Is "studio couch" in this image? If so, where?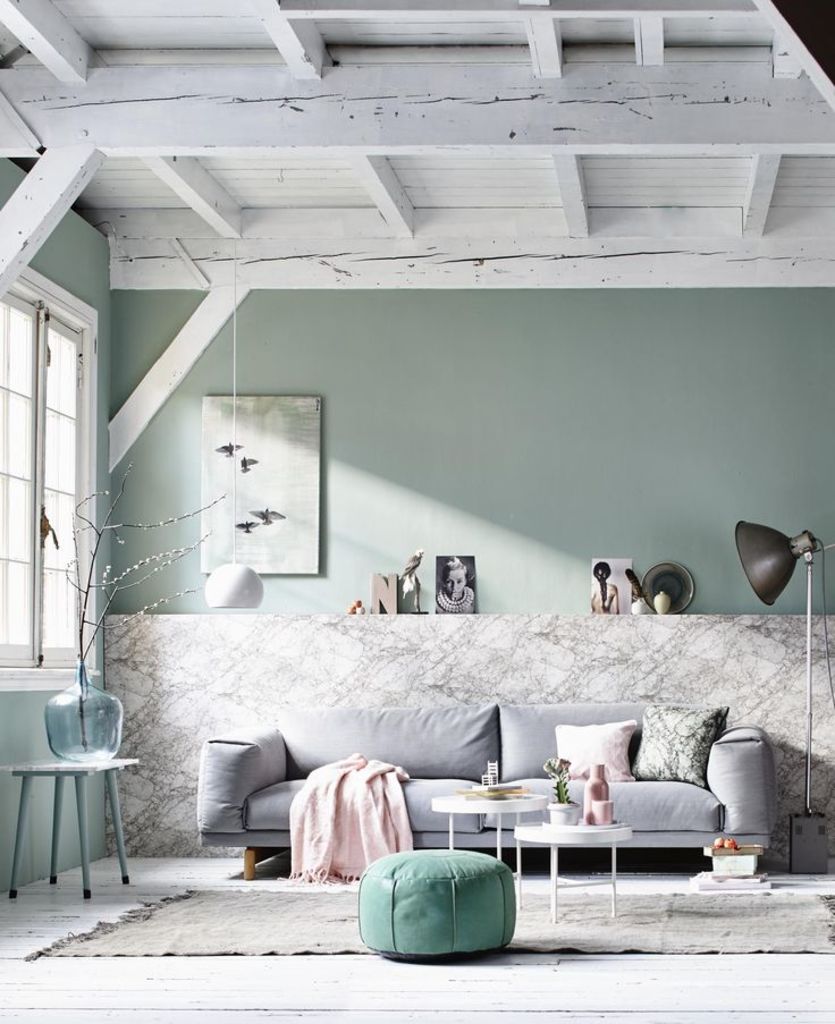
Yes, at Rect(192, 692, 768, 875).
